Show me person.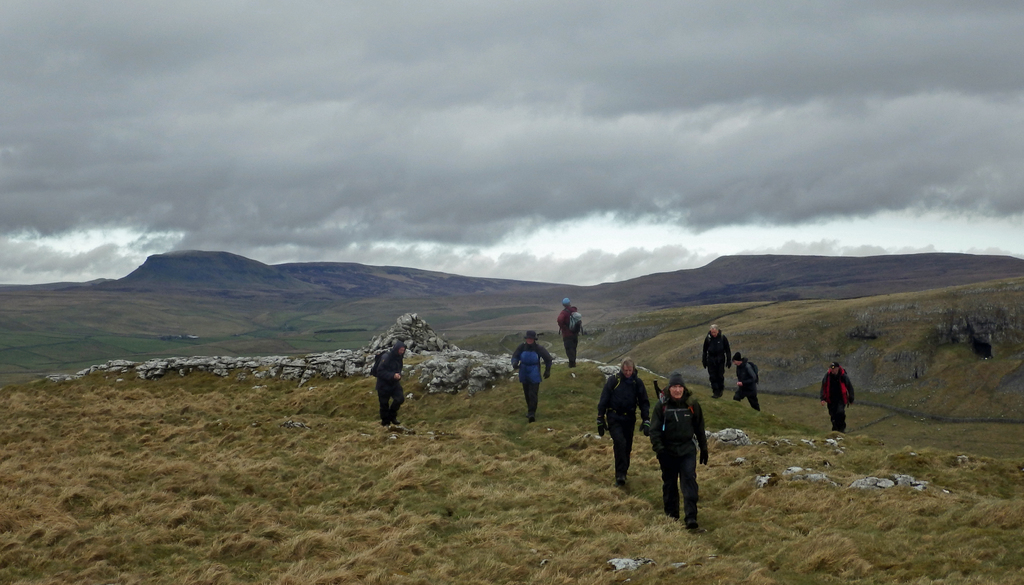
person is here: box(733, 353, 762, 411).
